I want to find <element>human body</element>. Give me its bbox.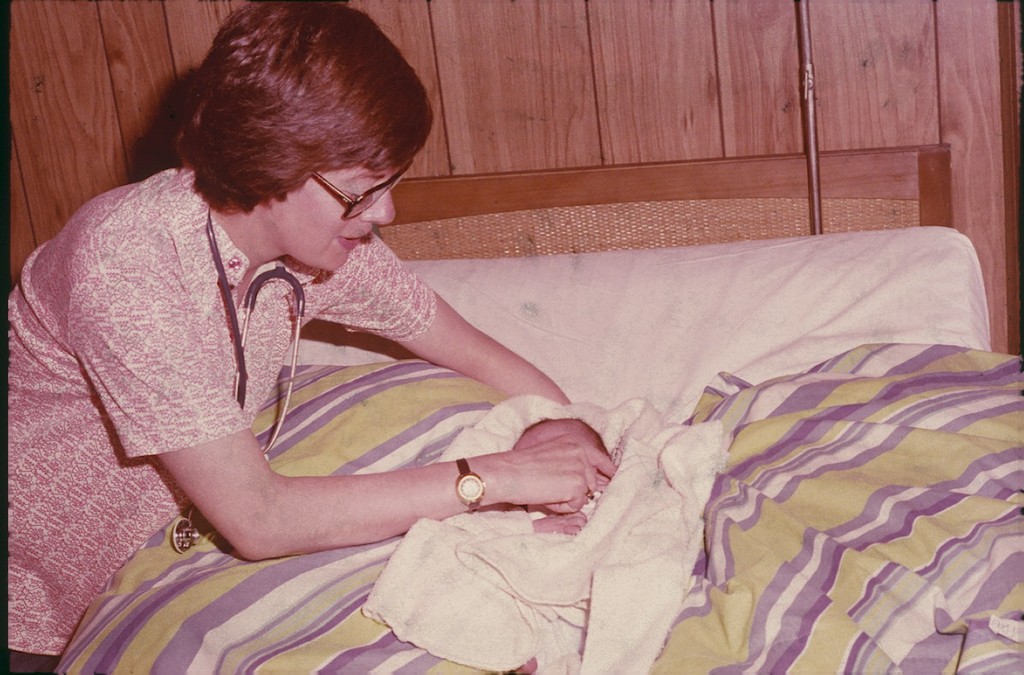
region(7, 0, 617, 674).
